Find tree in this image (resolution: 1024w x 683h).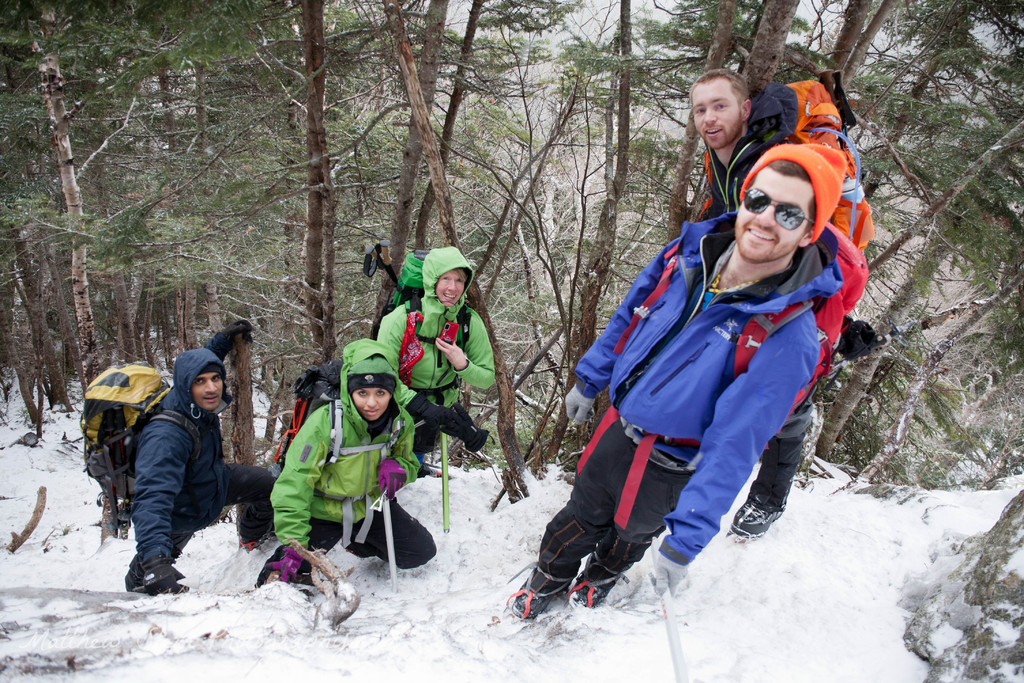
531:0:630:465.
